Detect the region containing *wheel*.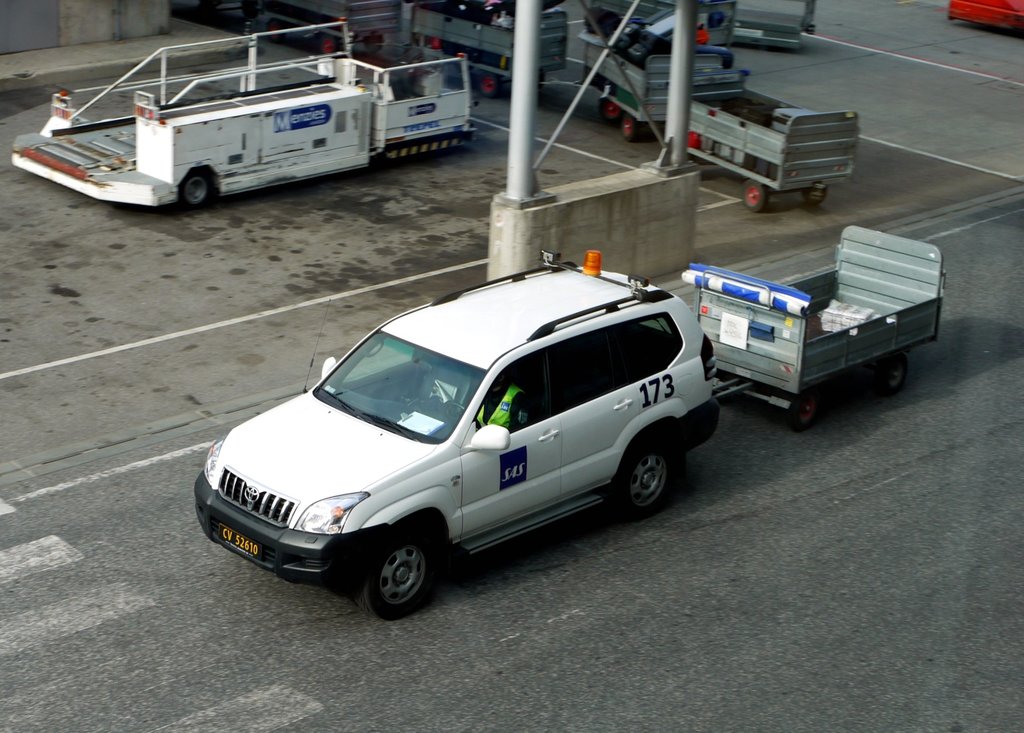
<bbox>800, 186, 828, 207</bbox>.
